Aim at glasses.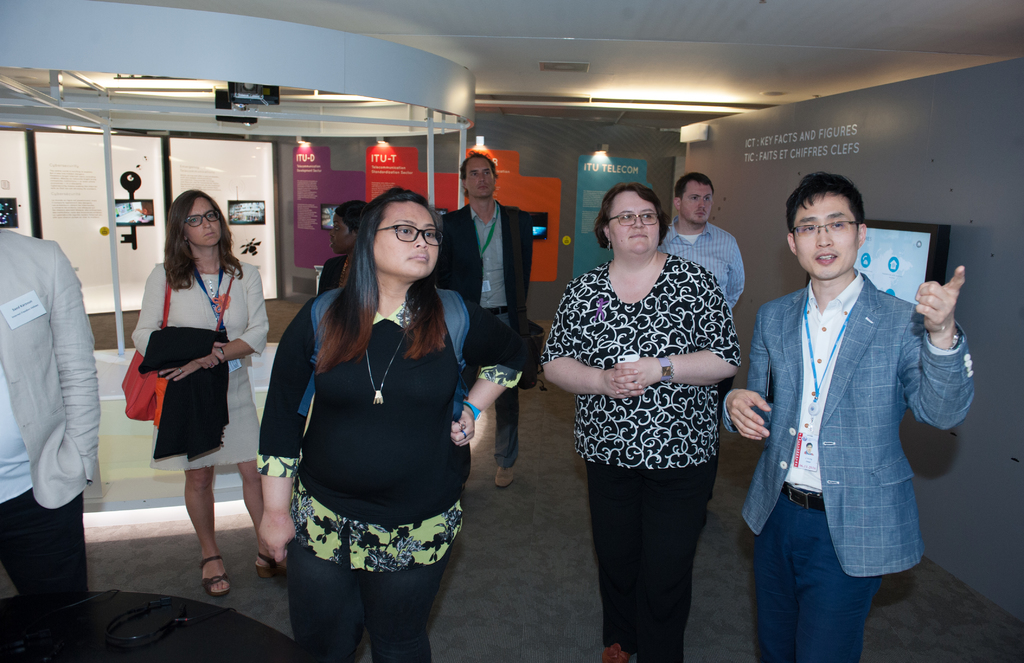
Aimed at select_region(184, 208, 220, 234).
